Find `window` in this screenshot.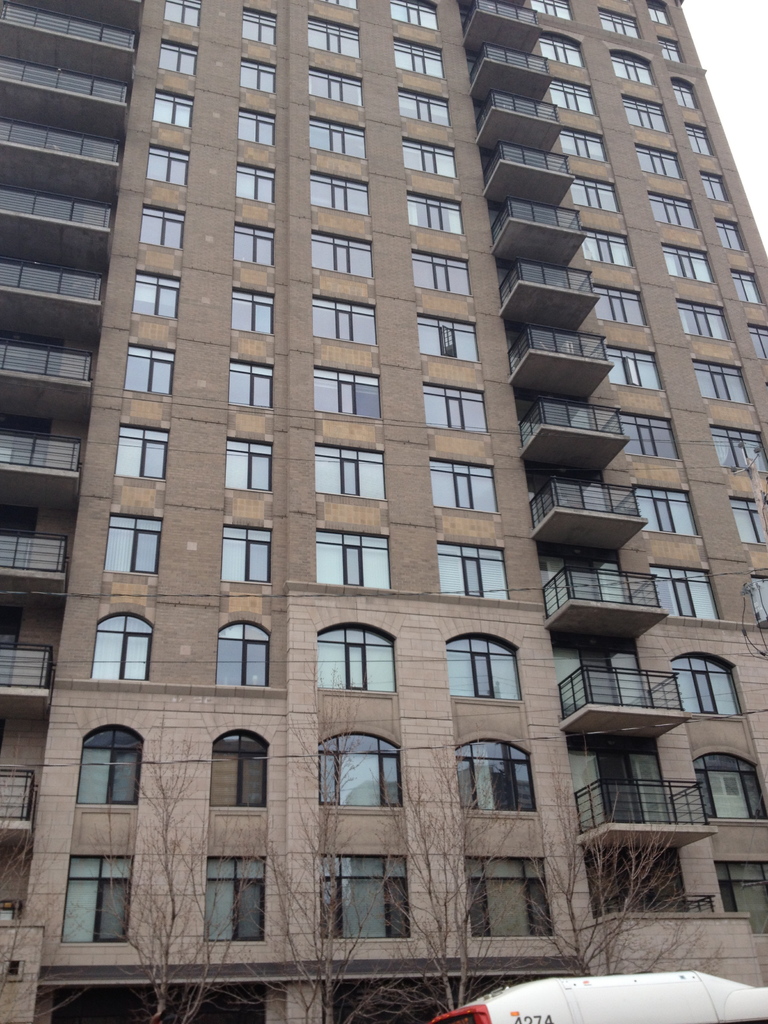
The bounding box for `window` is <box>674,81,698,113</box>.
